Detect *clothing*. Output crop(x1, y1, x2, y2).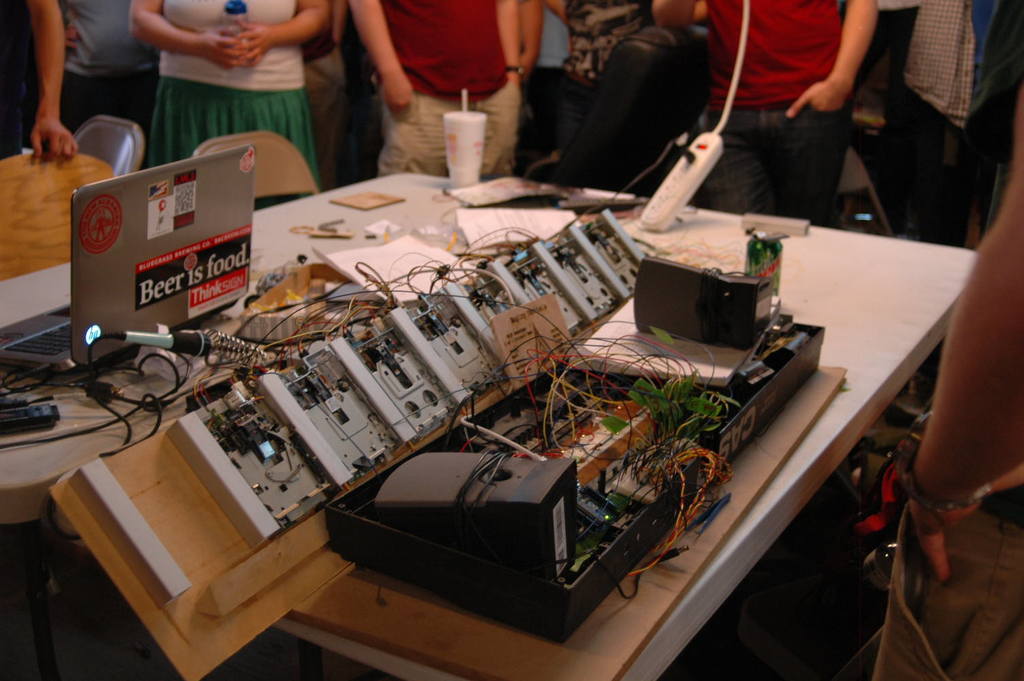
crop(522, 1, 579, 187).
